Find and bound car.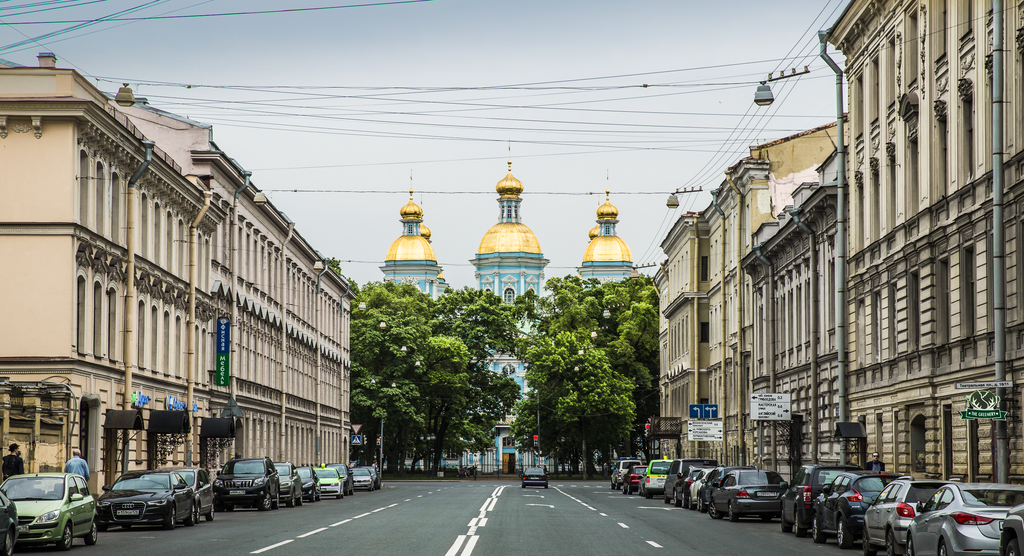
Bound: bbox=[314, 465, 342, 500].
